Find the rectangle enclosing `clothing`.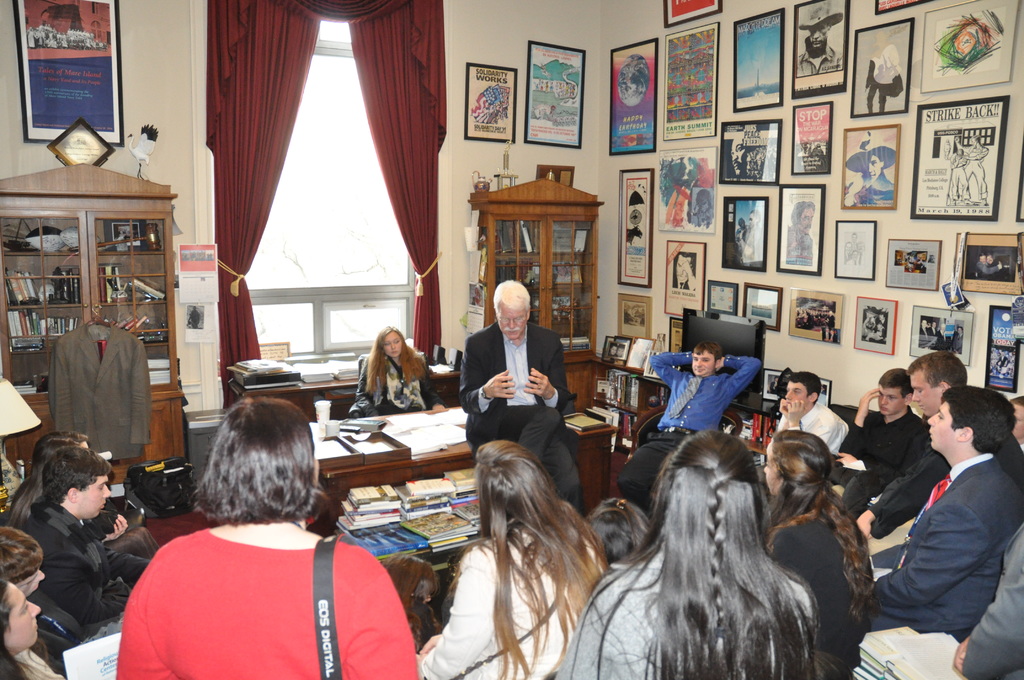
BBox(758, 504, 879, 679).
